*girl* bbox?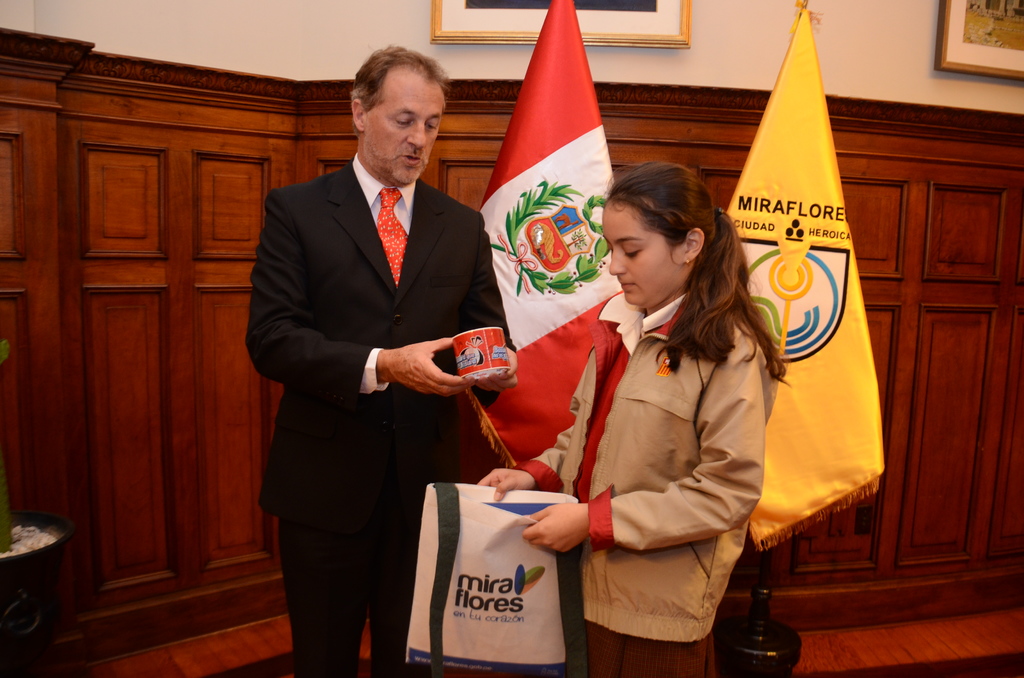
<box>472,160,780,677</box>
